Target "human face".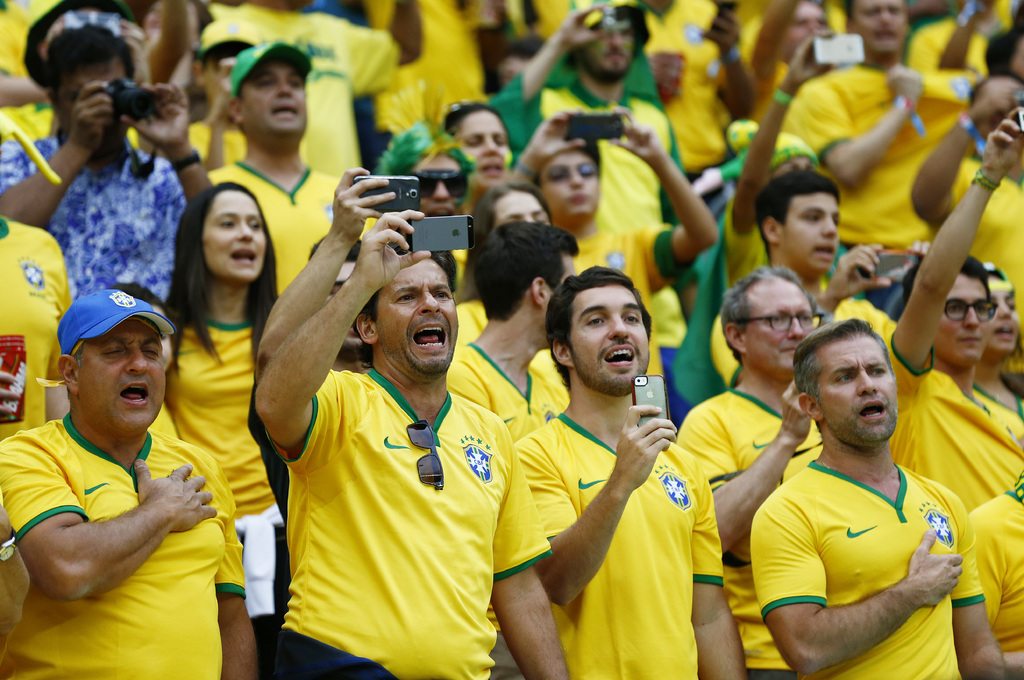
Target region: locate(78, 321, 165, 432).
